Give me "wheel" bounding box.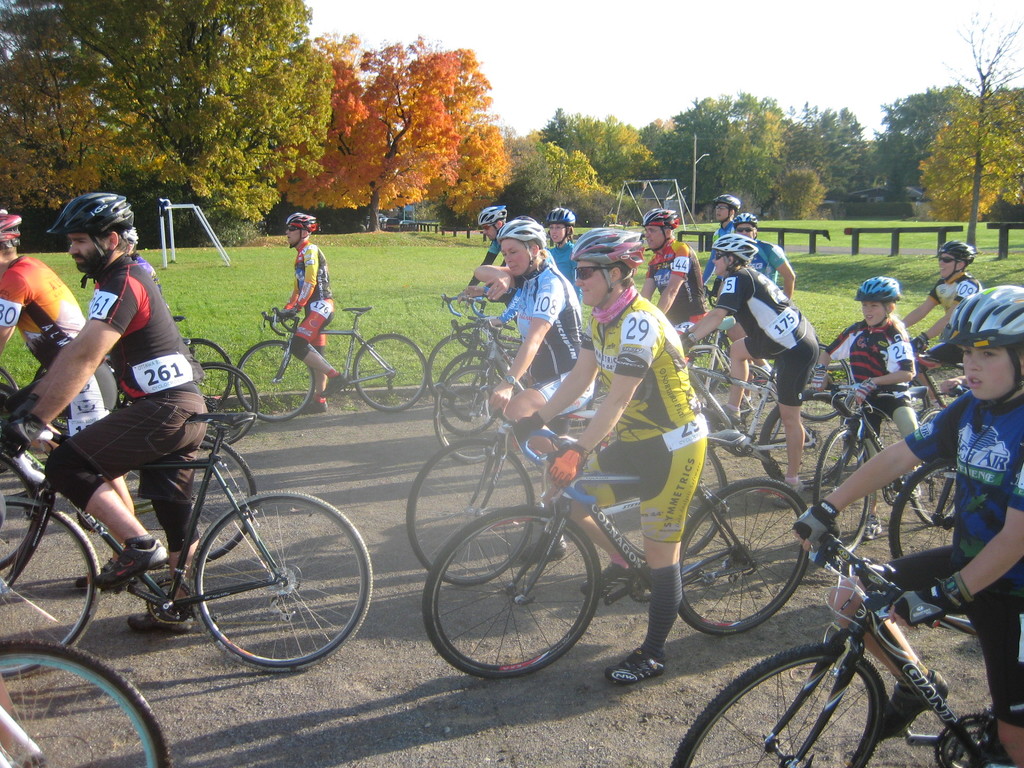
(x1=0, y1=637, x2=173, y2=767).
